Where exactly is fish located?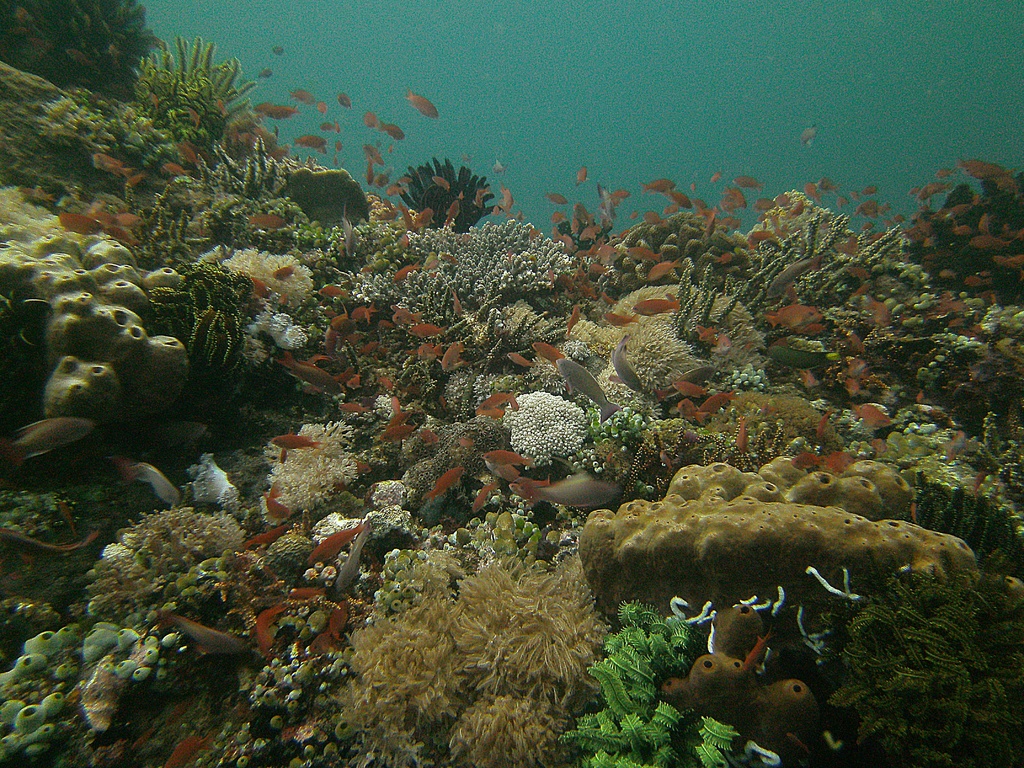
Its bounding box is locate(532, 342, 568, 394).
